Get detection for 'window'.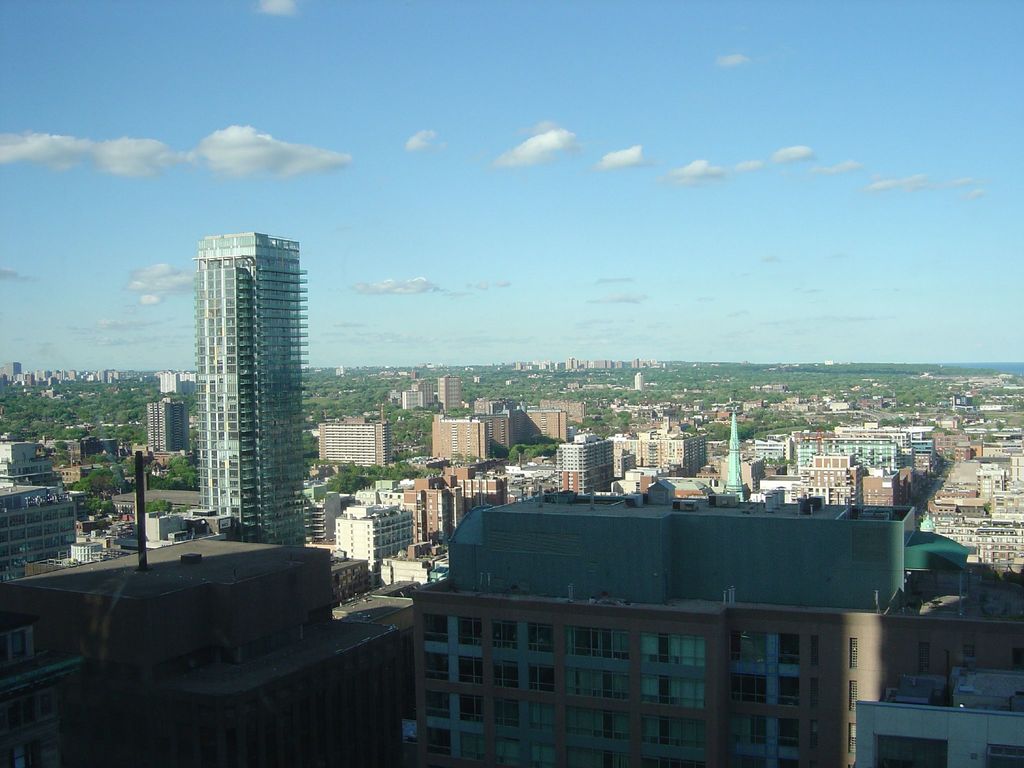
Detection: crop(646, 753, 703, 767).
